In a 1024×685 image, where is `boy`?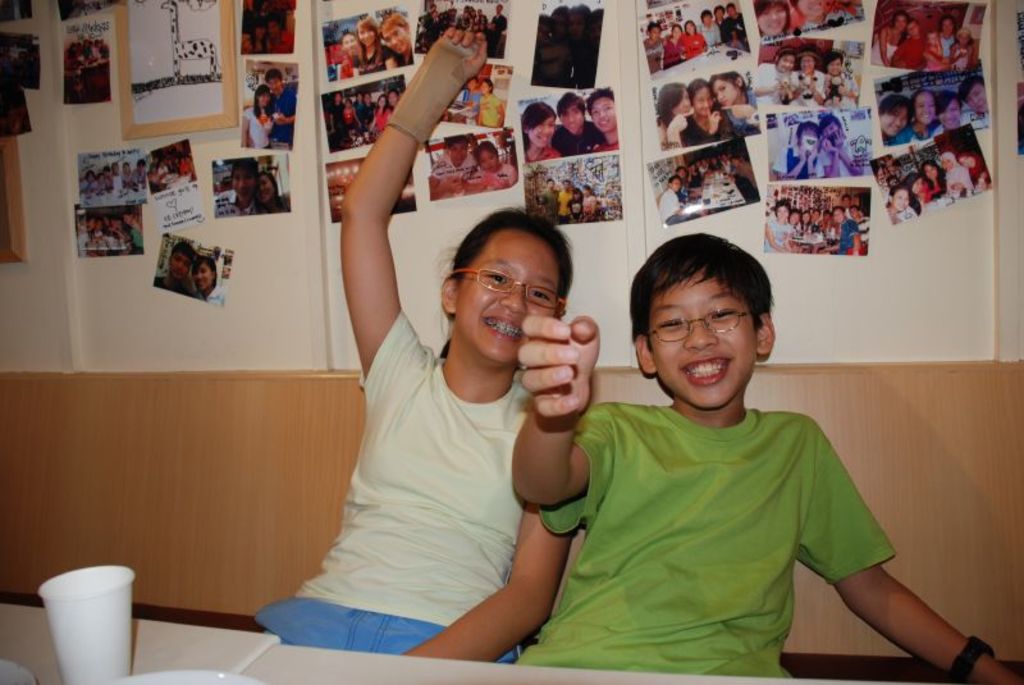
BBox(554, 95, 603, 156).
